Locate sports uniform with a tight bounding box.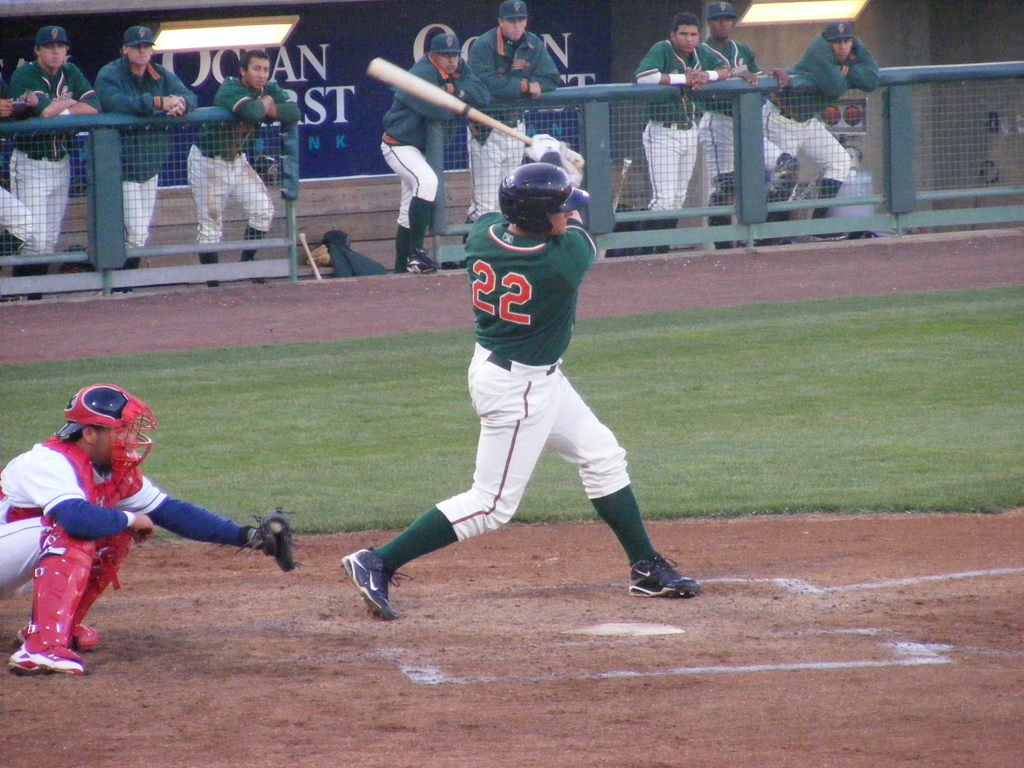
632/27/733/221.
